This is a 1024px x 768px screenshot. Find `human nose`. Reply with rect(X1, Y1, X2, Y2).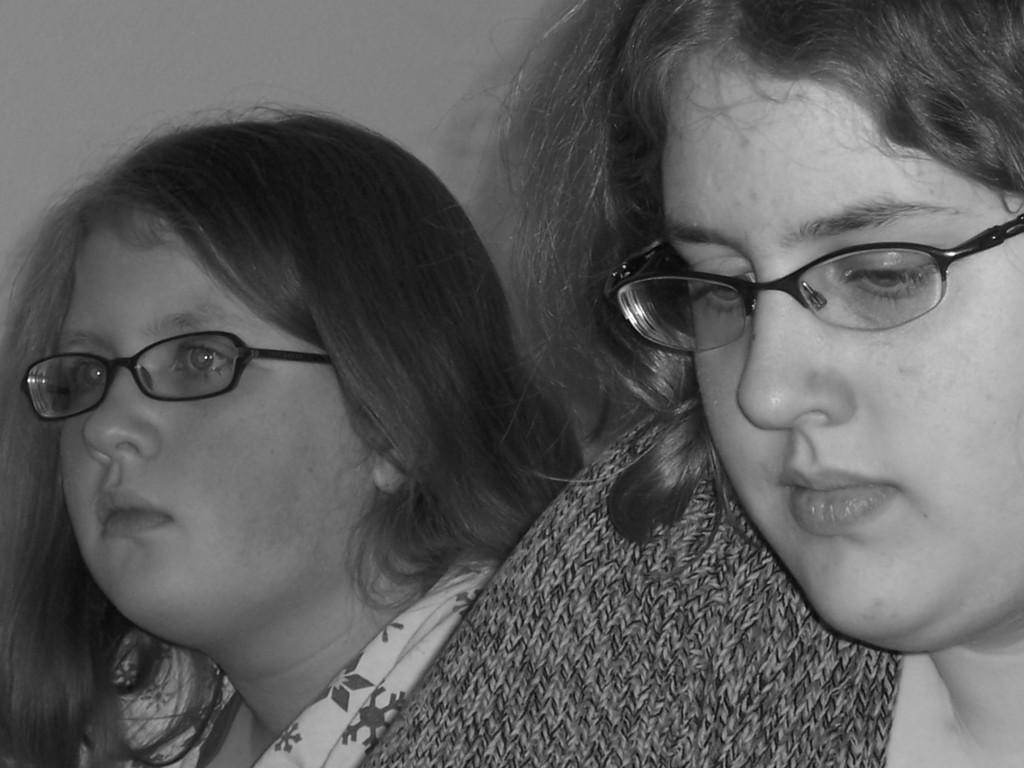
rect(86, 357, 164, 468).
